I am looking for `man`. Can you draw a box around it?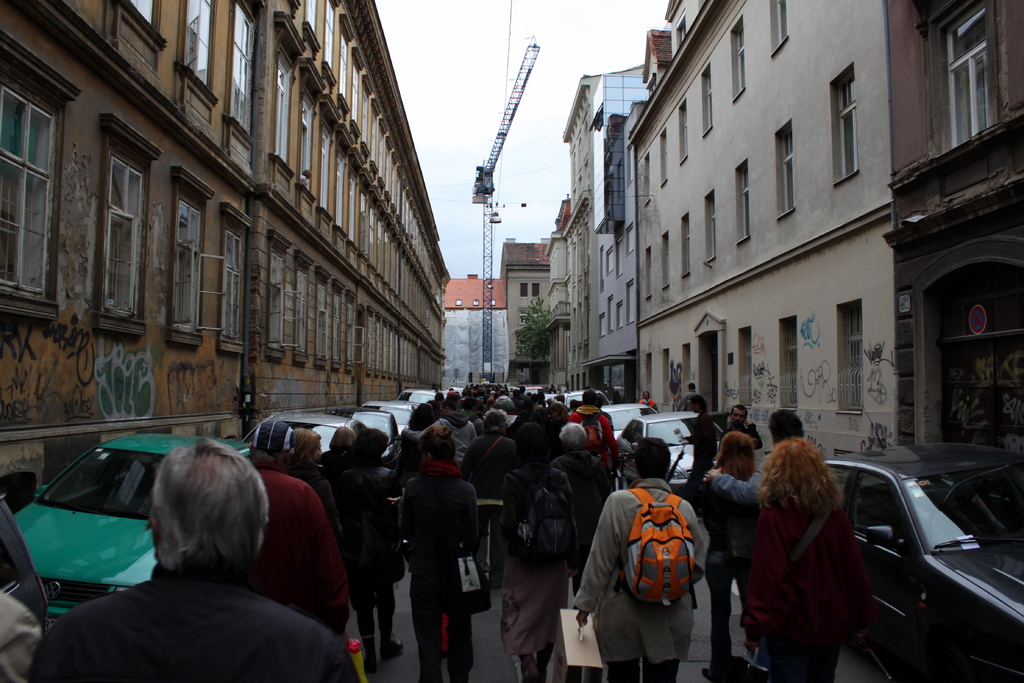
Sure, the bounding box is [42, 442, 364, 673].
